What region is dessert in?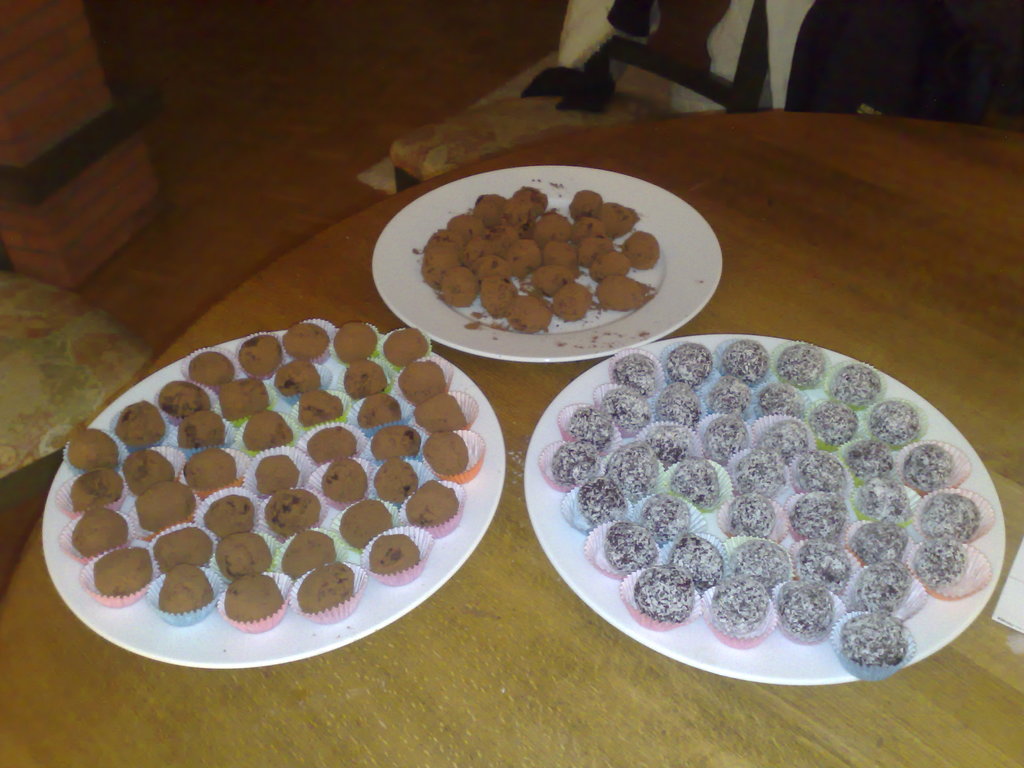
BBox(822, 363, 884, 403).
